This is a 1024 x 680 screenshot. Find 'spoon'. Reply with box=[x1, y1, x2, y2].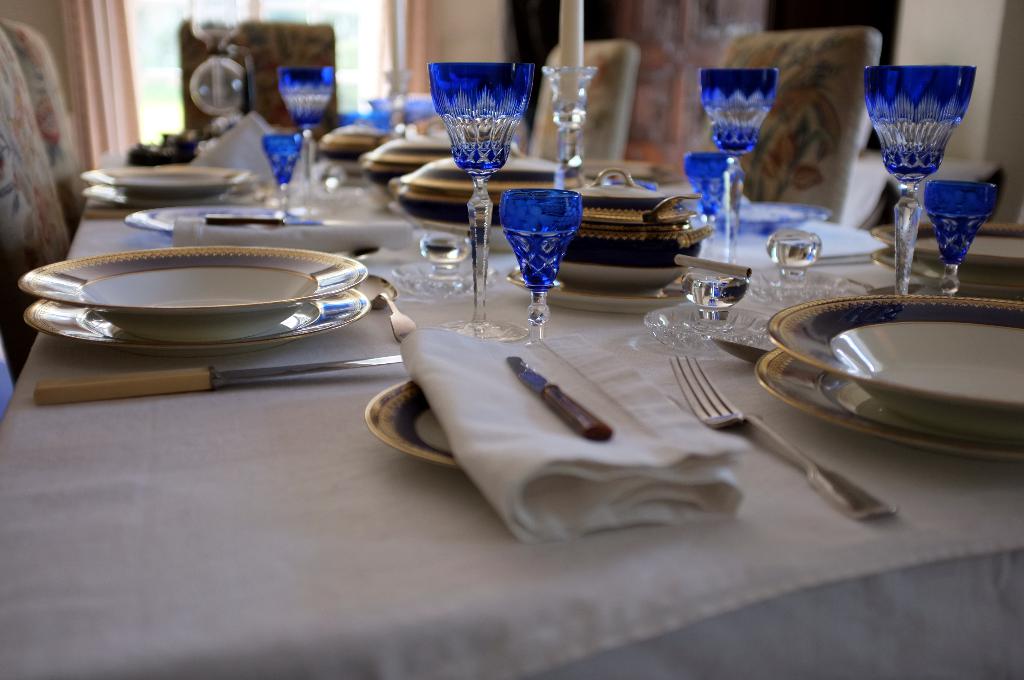
box=[849, 278, 924, 295].
